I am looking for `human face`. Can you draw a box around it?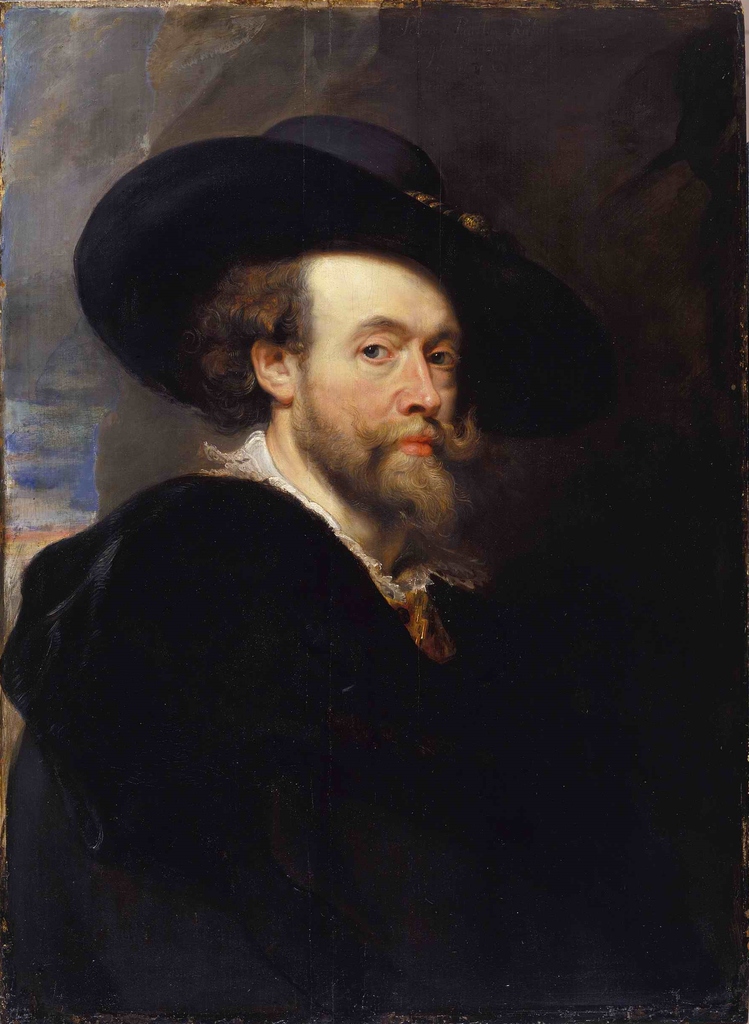
Sure, the bounding box is 287 254 458 502.
